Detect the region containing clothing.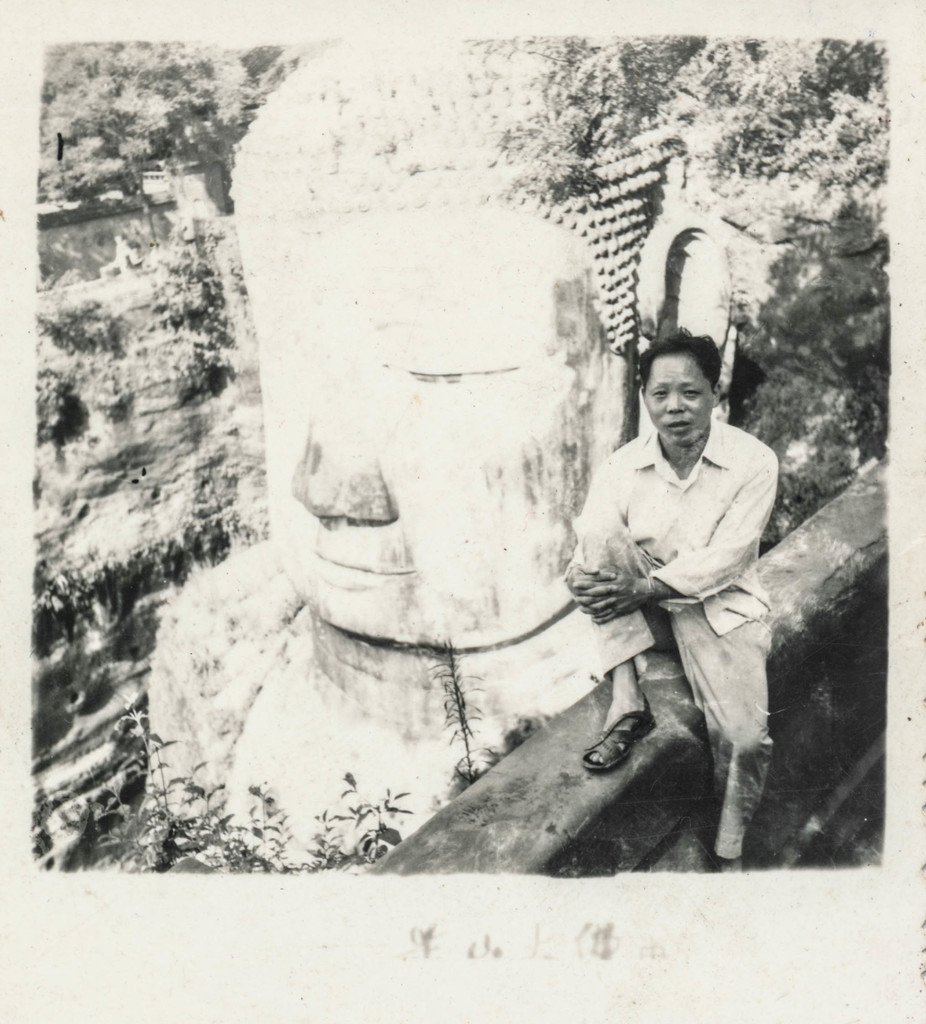
558:412:771:861.
